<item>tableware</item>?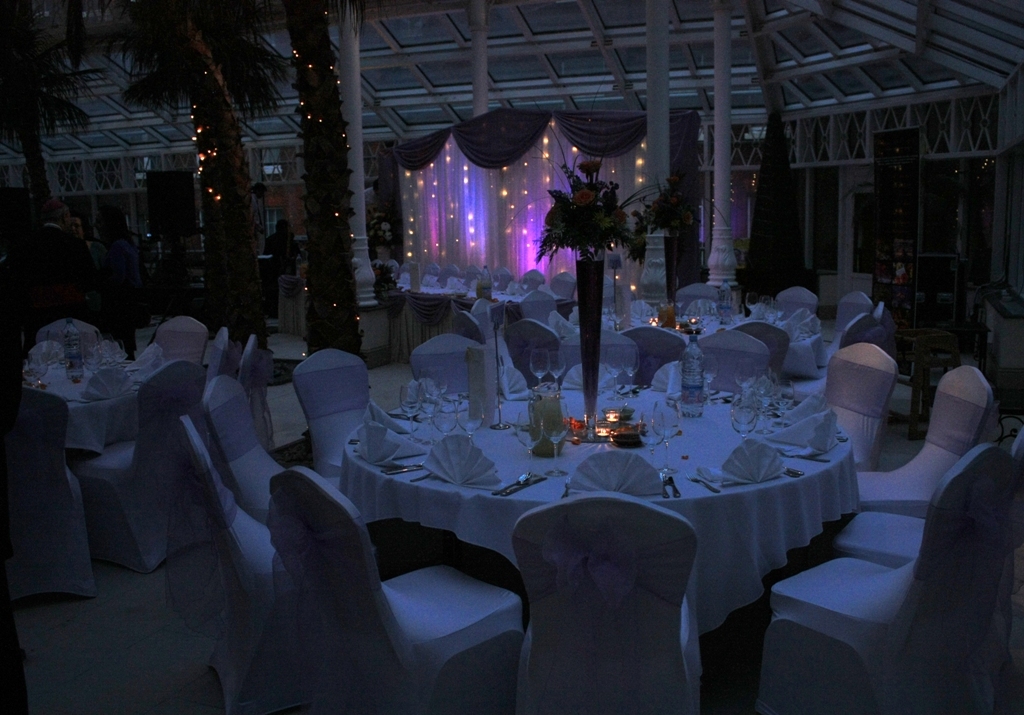
[457, 396, 485, 443]
